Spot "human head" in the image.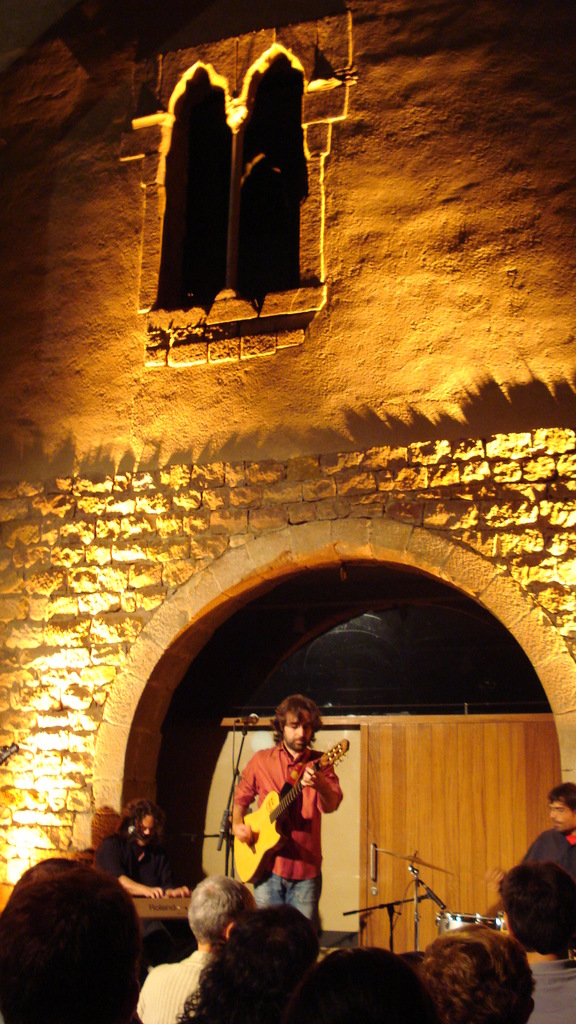
"human head" found at <box>416,934,533,1023</box>.
